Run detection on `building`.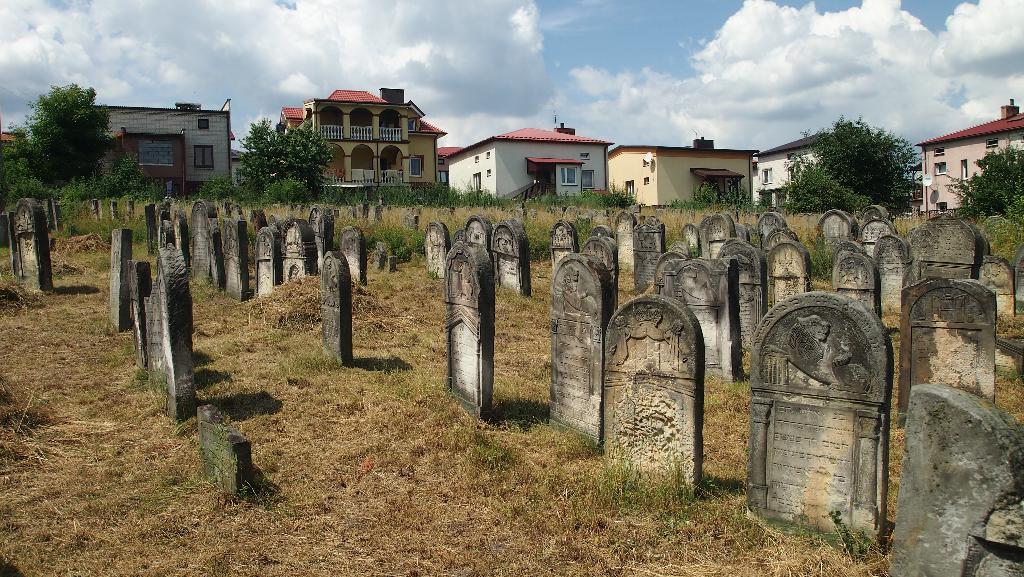
Result: [598, 130, 762, 200].
